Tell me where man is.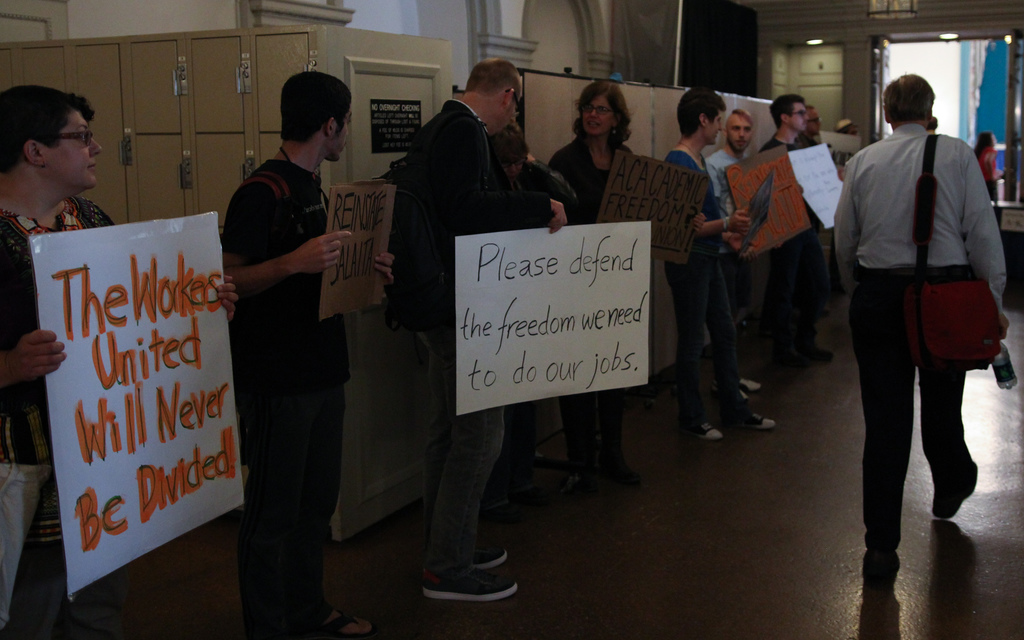
man is at [765,95,829,379].
